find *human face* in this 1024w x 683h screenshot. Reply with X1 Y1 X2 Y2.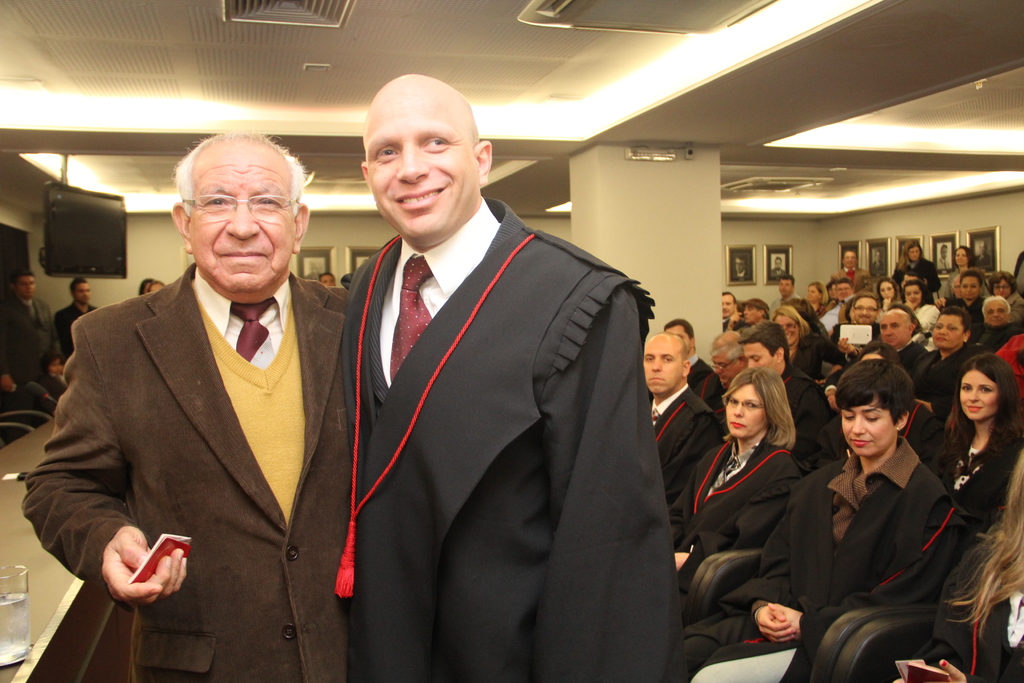
715 357 740 383.
